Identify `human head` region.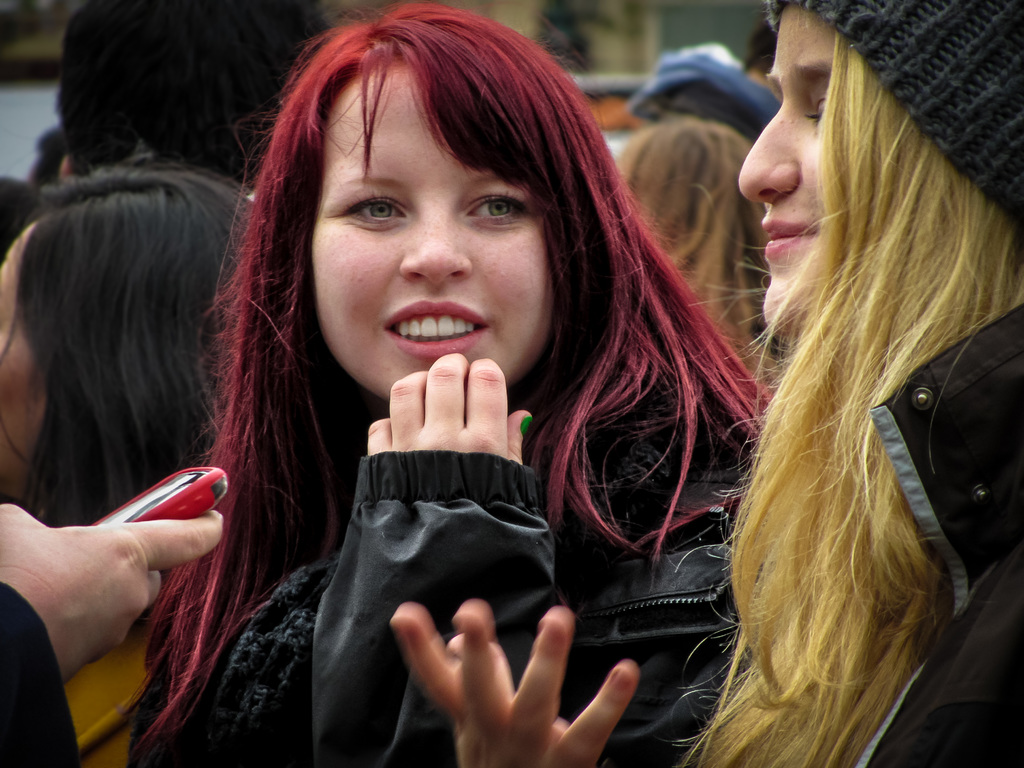
Region: rect(10, 148, 239, 584).
